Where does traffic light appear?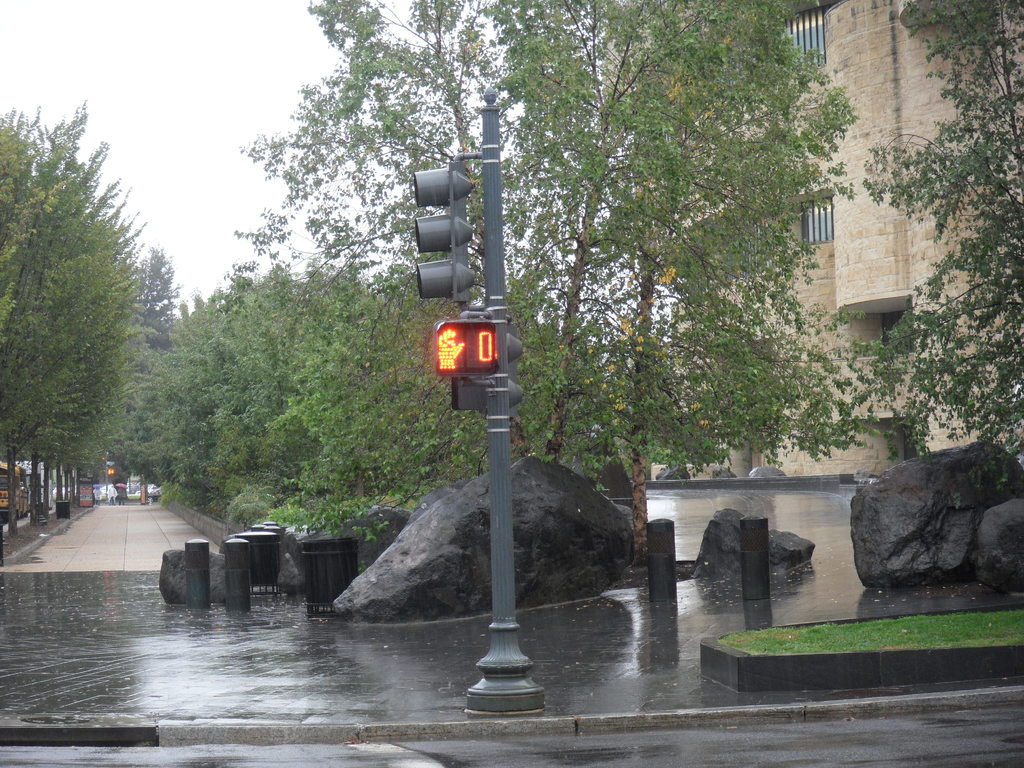
Appears at rect(107, 467, 115, 476).
